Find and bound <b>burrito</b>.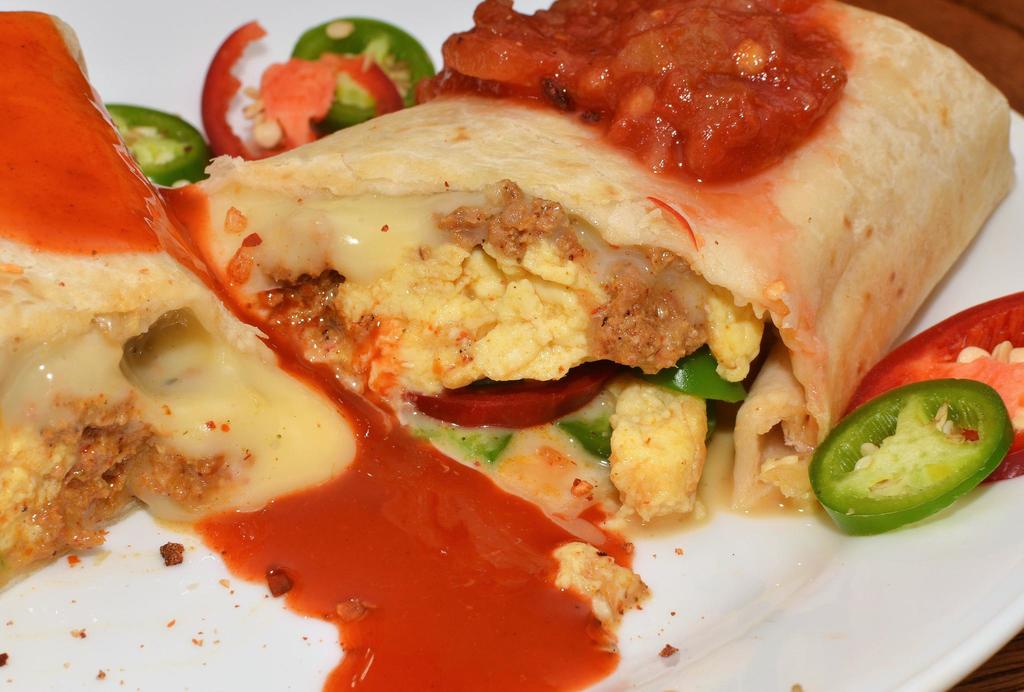
Bound: <bbox>0, 6, 1016, 638</bbox>.
